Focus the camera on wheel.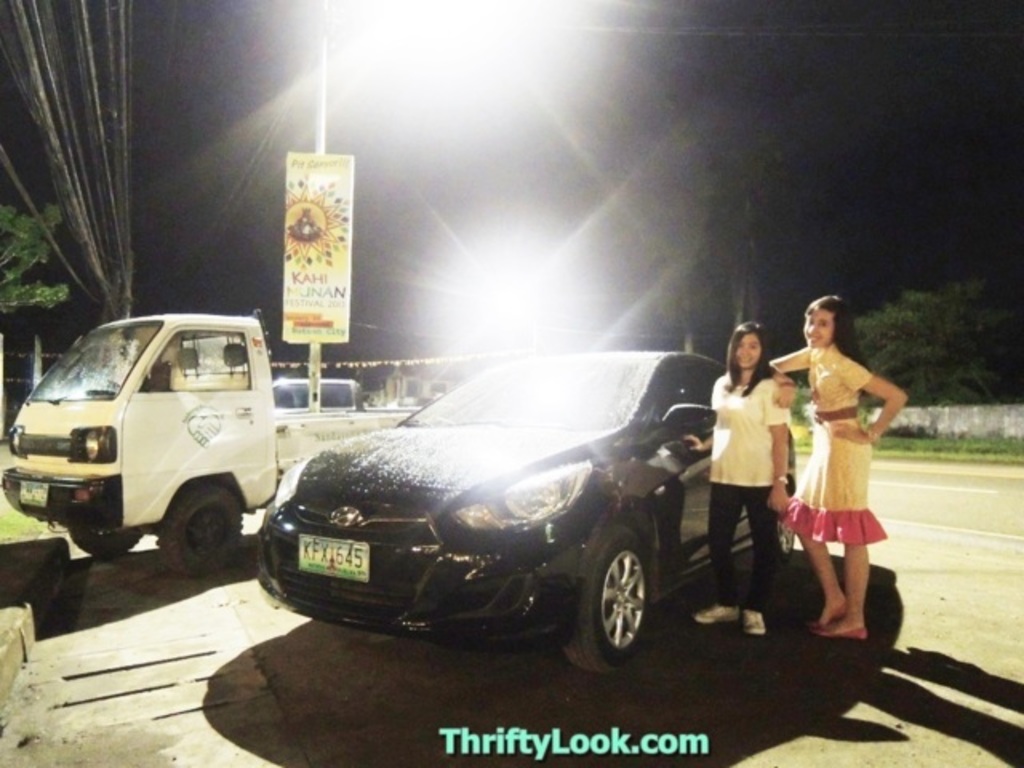
Focus region: rect(160, 490, 253, 574).
